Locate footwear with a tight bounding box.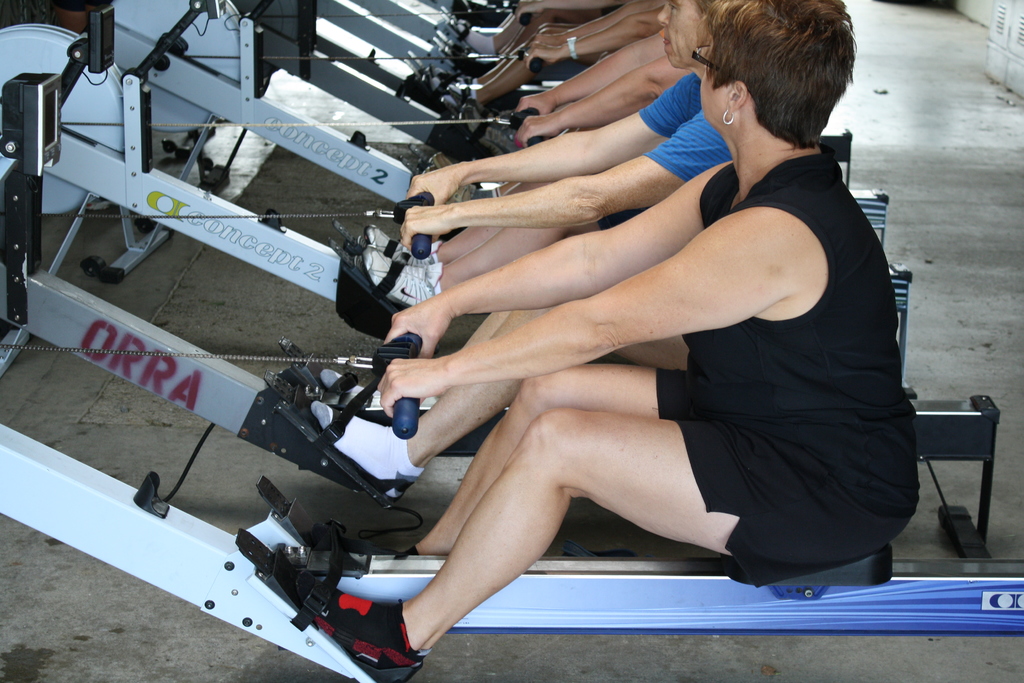
bbox=(429, 152, 479, 204).
